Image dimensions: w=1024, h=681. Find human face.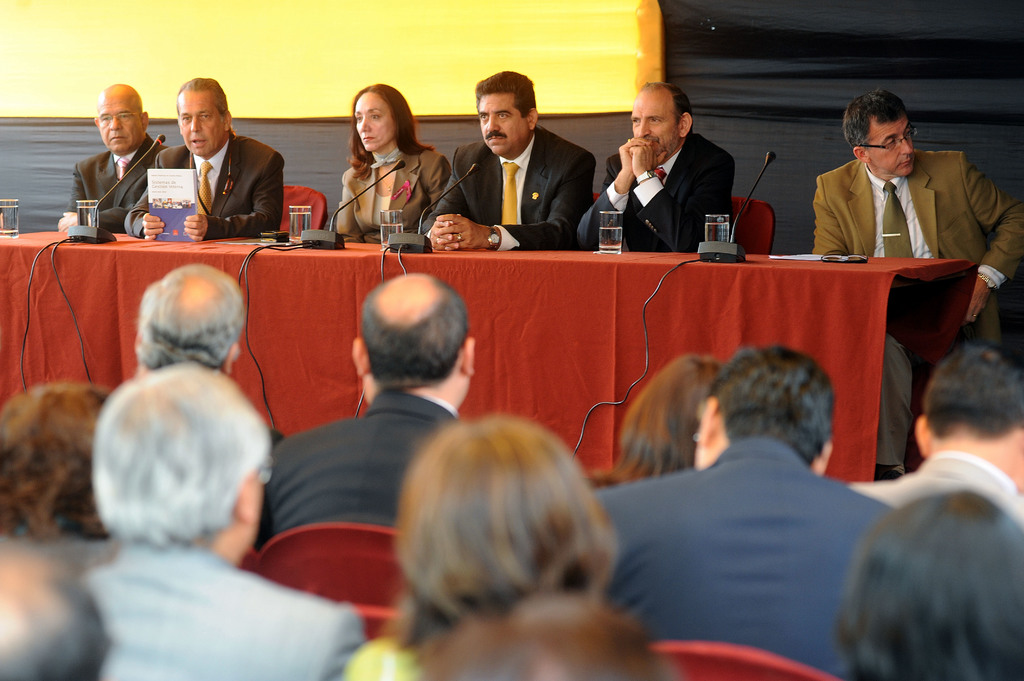
[left=872, top=110, right=916, bottom=176].
